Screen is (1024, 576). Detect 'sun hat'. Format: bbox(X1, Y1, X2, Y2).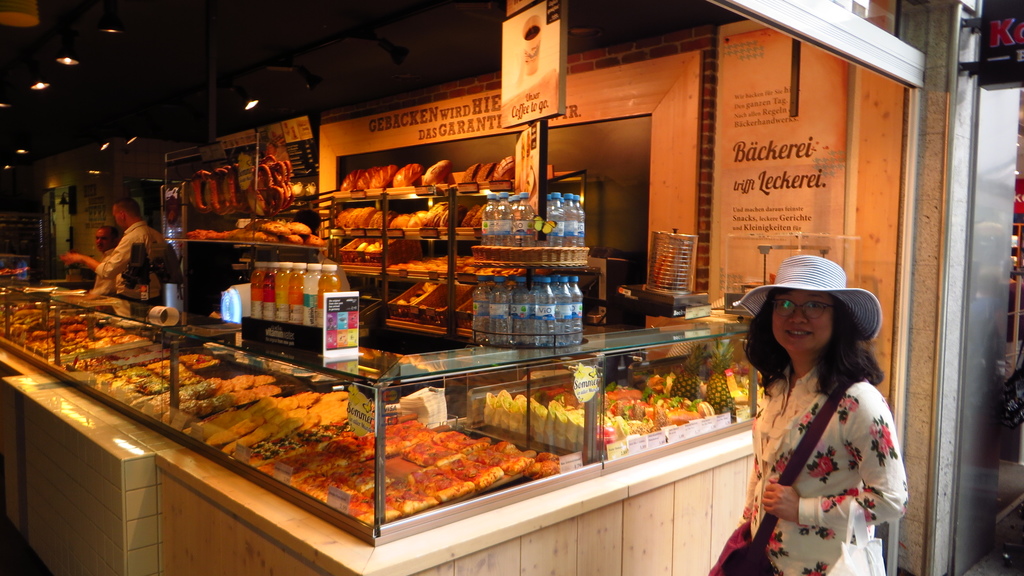
bbox(729, 251, 884, 341).
